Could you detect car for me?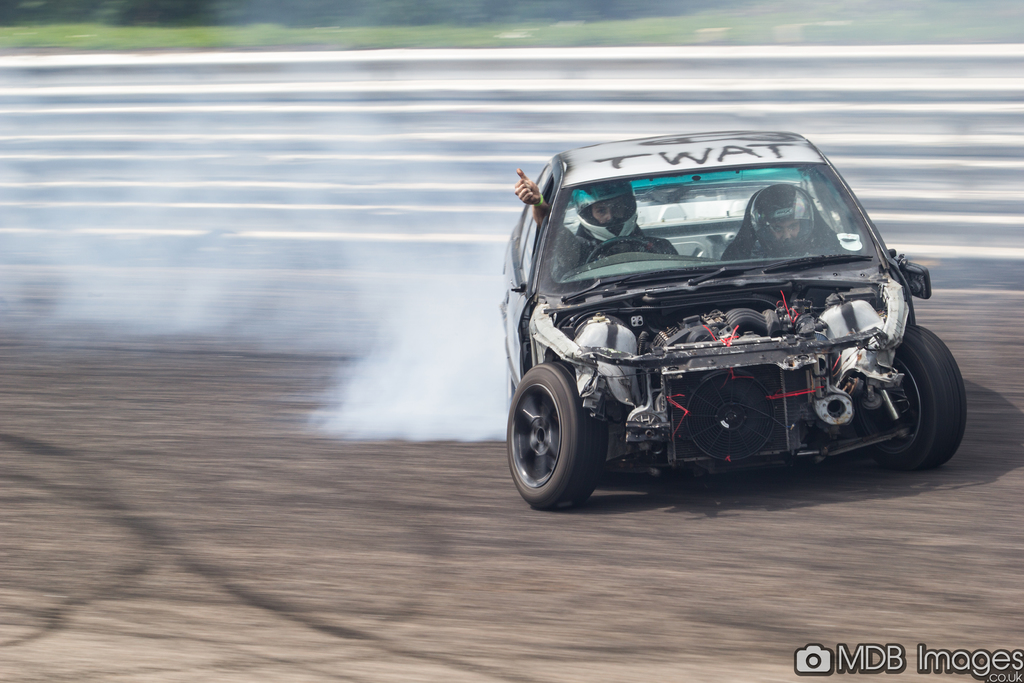
Detection result: 499/131/957/517.
